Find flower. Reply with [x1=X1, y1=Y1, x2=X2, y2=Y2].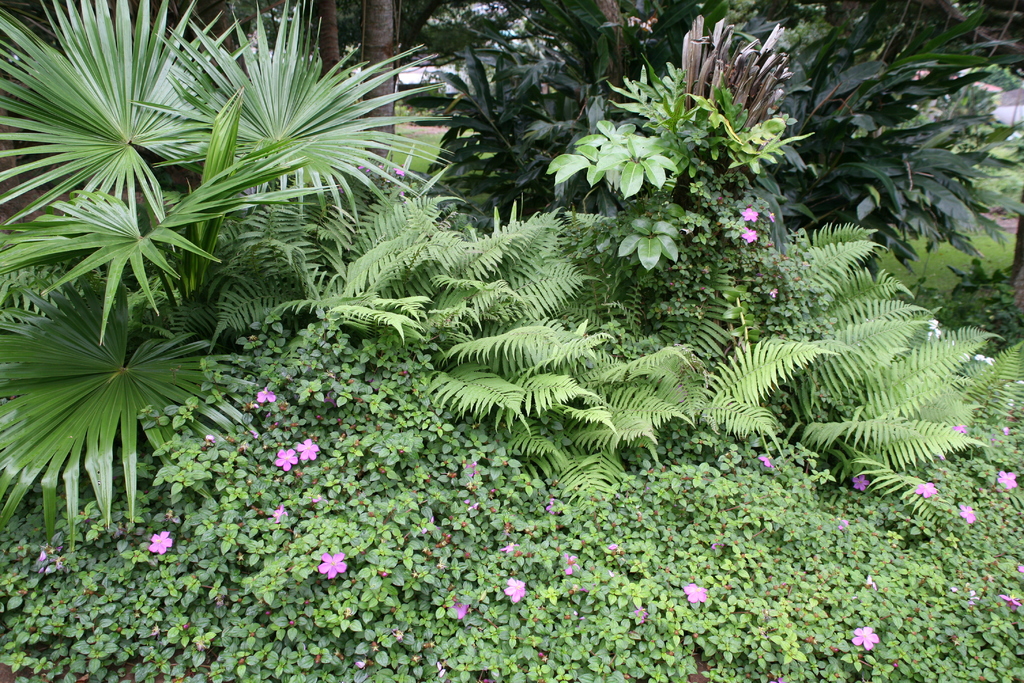
[x1=743, y1=224, x2=759, y2=245].
